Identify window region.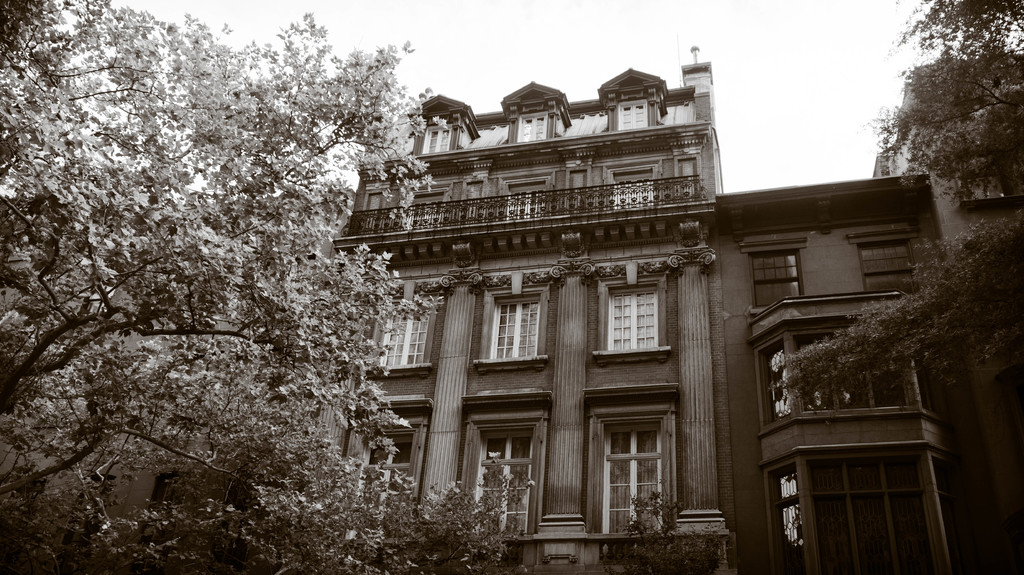
Region: 363, 190, 383, 232.
